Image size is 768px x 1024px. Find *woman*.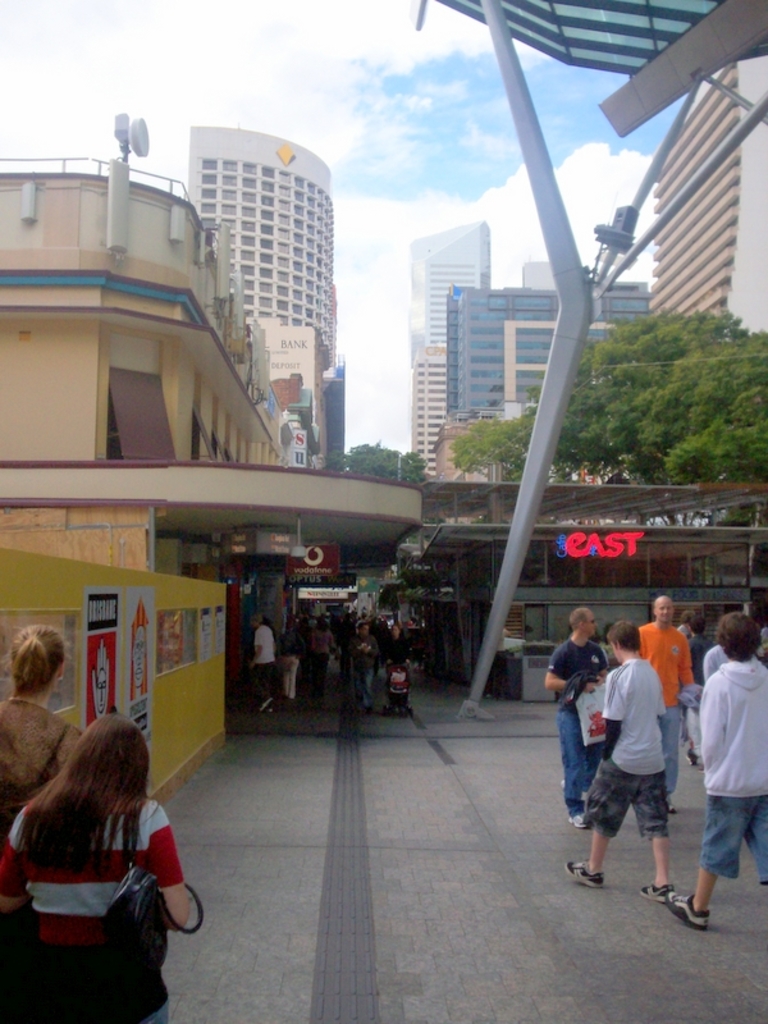
box=[0, 712, 189, 1023].
